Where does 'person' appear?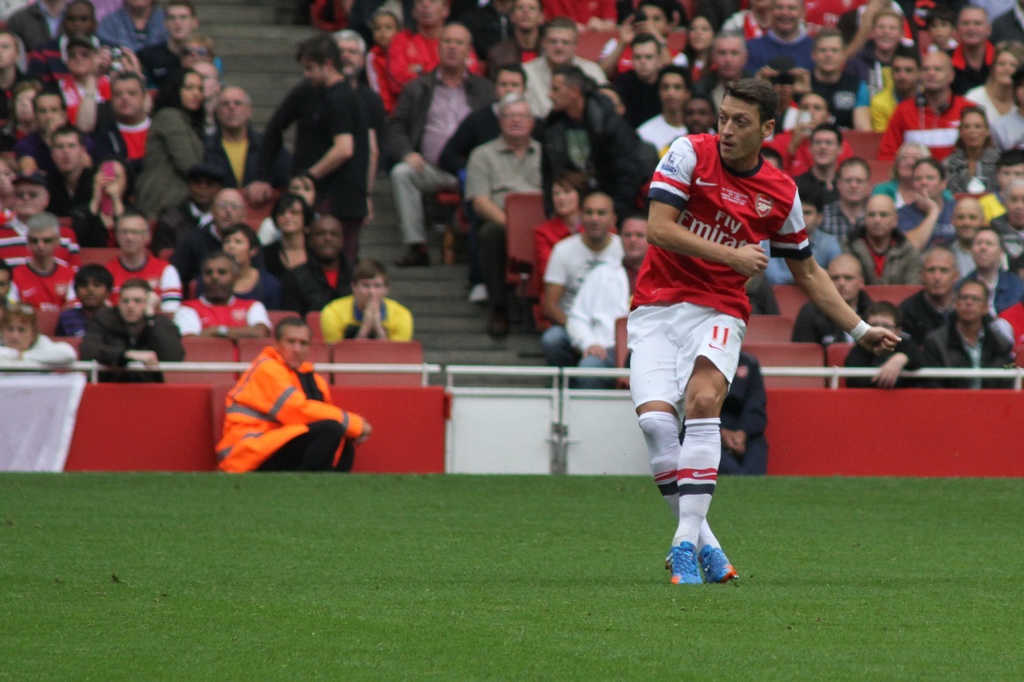
Appears at 896 153 964 250.
